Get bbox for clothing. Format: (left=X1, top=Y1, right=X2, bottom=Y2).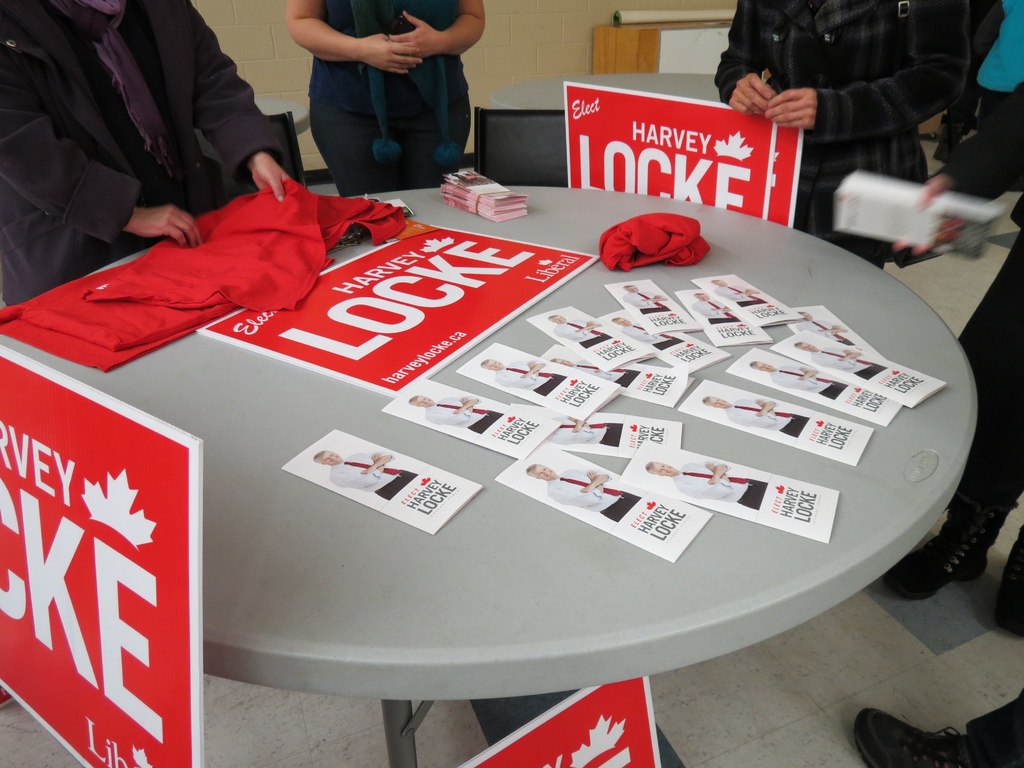
(left=328, top=451, right=419, bottom=503).
